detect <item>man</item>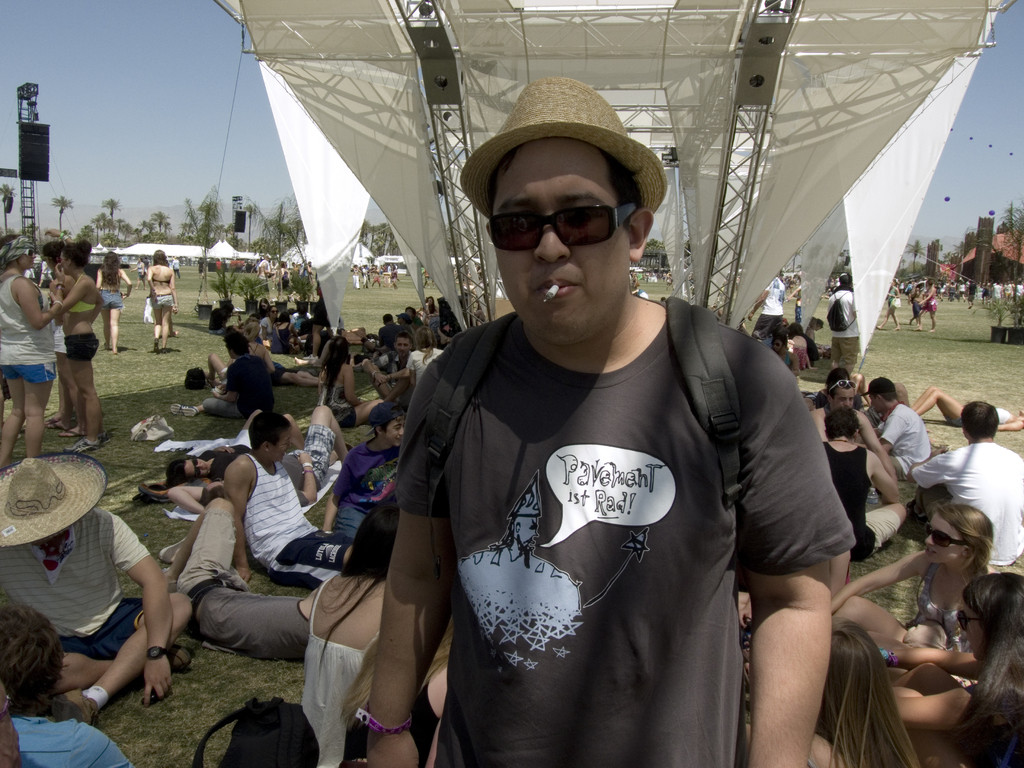
<bbox>356, 125, 877, 756</bbox>
